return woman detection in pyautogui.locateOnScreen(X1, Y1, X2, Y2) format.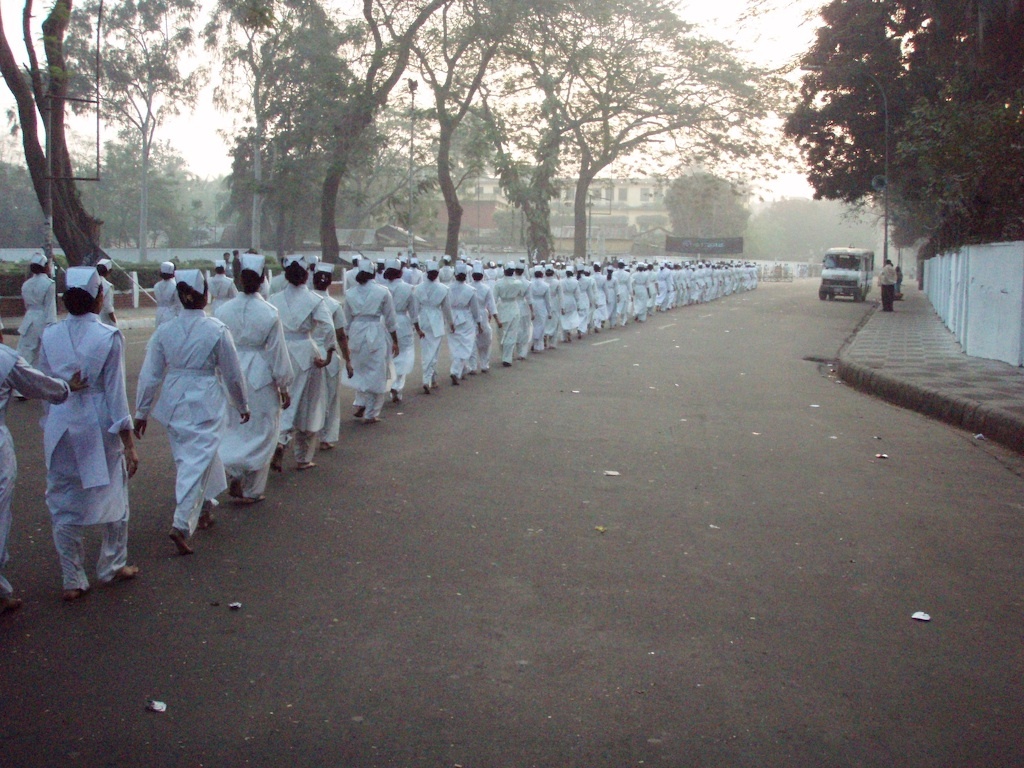
pyautogui.locateOnScreen(493, 263, 522, 366).
